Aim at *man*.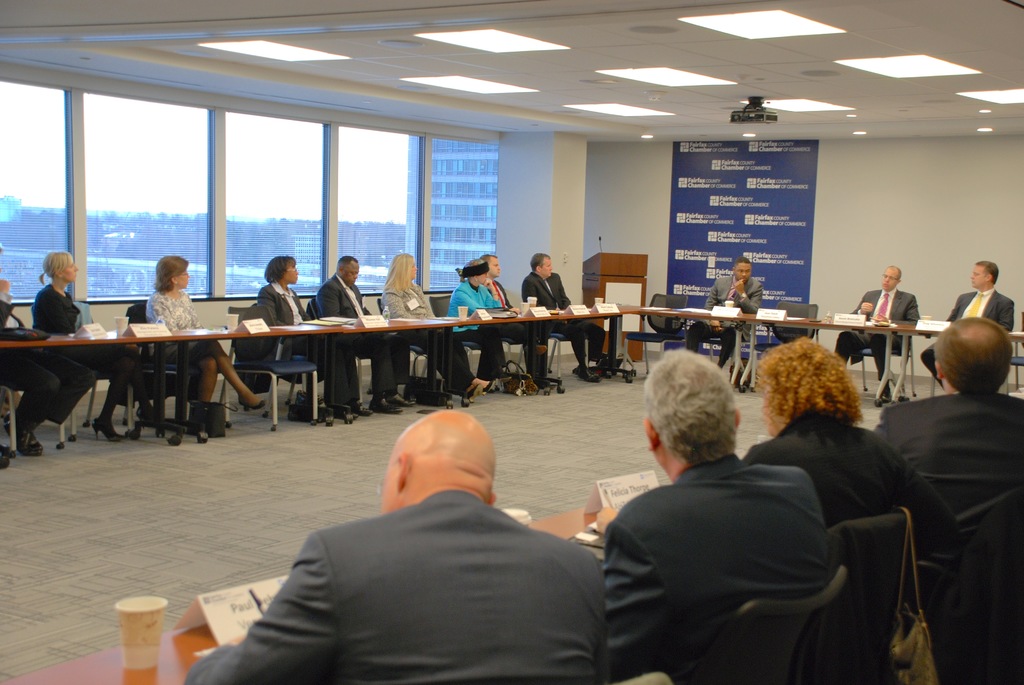
Aimed at [876, 313, 1023, 552].
